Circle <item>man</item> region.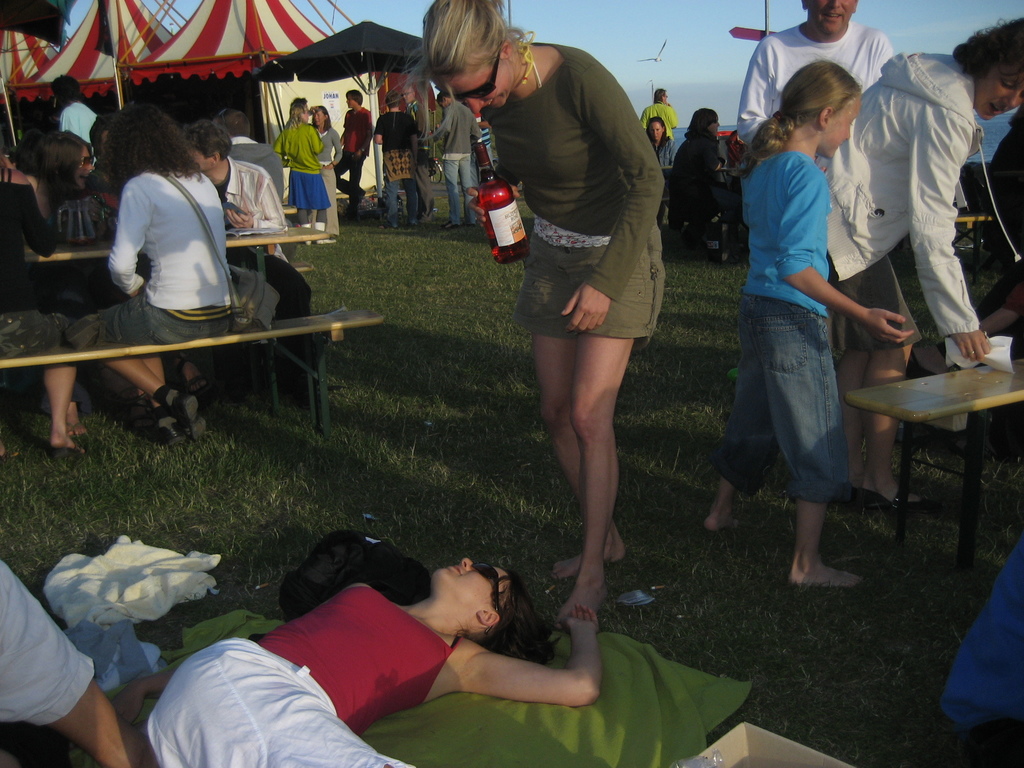
Region: 189, 122, 307, 397.
